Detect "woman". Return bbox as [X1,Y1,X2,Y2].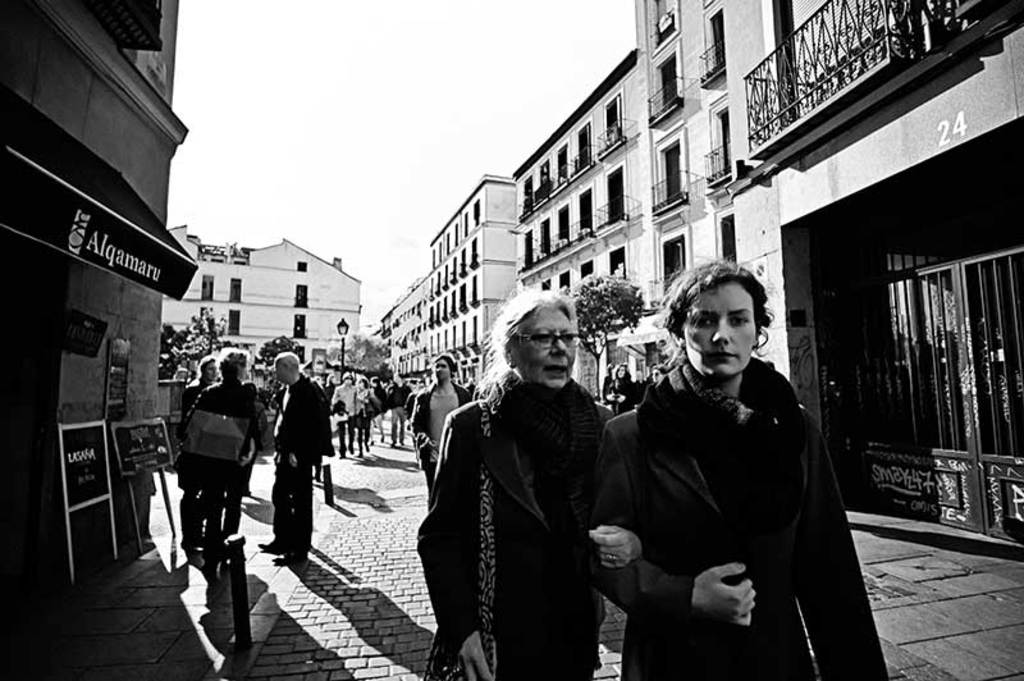
[173,351,220,549].
